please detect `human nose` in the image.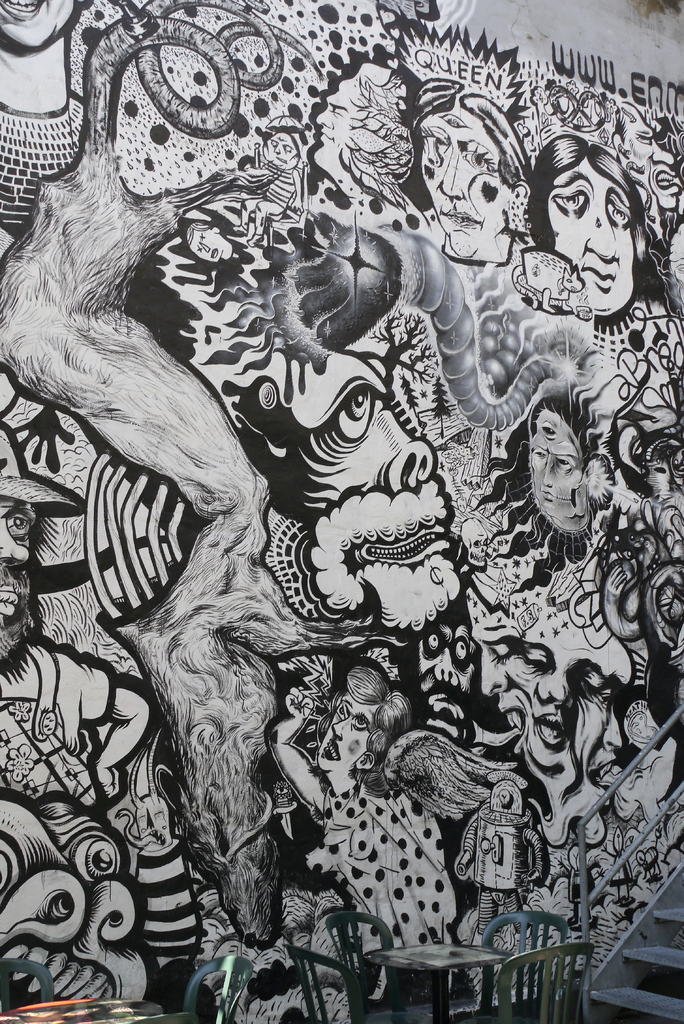
x1=331, y1=721, x2=352, y2=737.
